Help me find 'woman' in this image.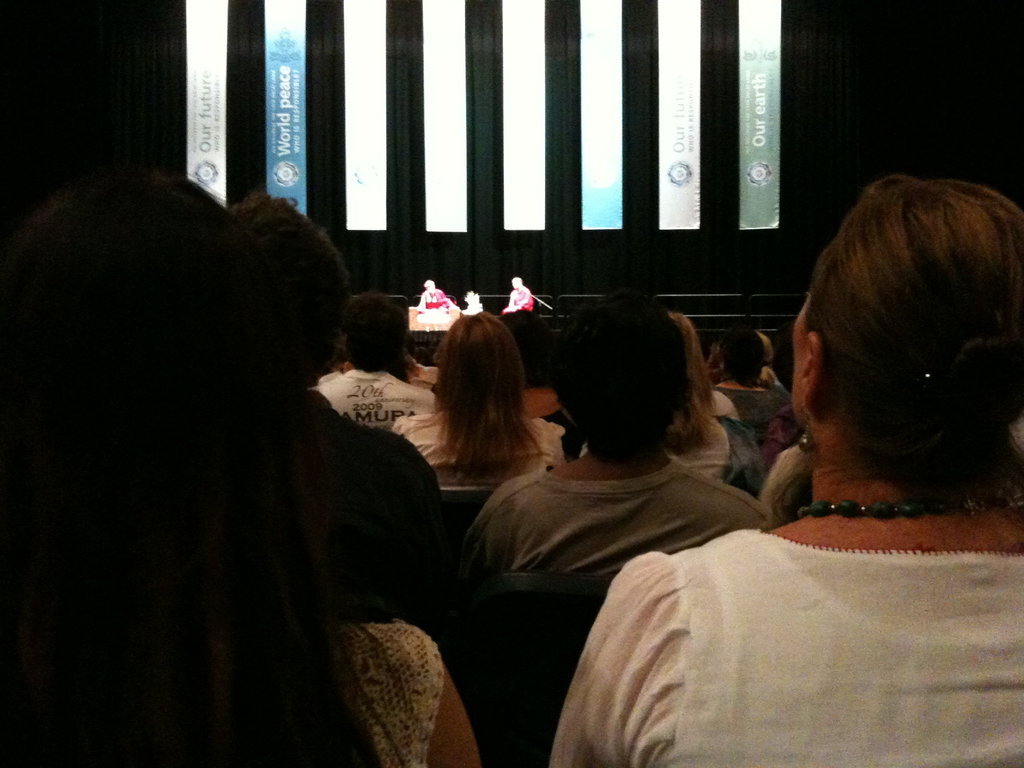
Found it: 388/309/563/480.
